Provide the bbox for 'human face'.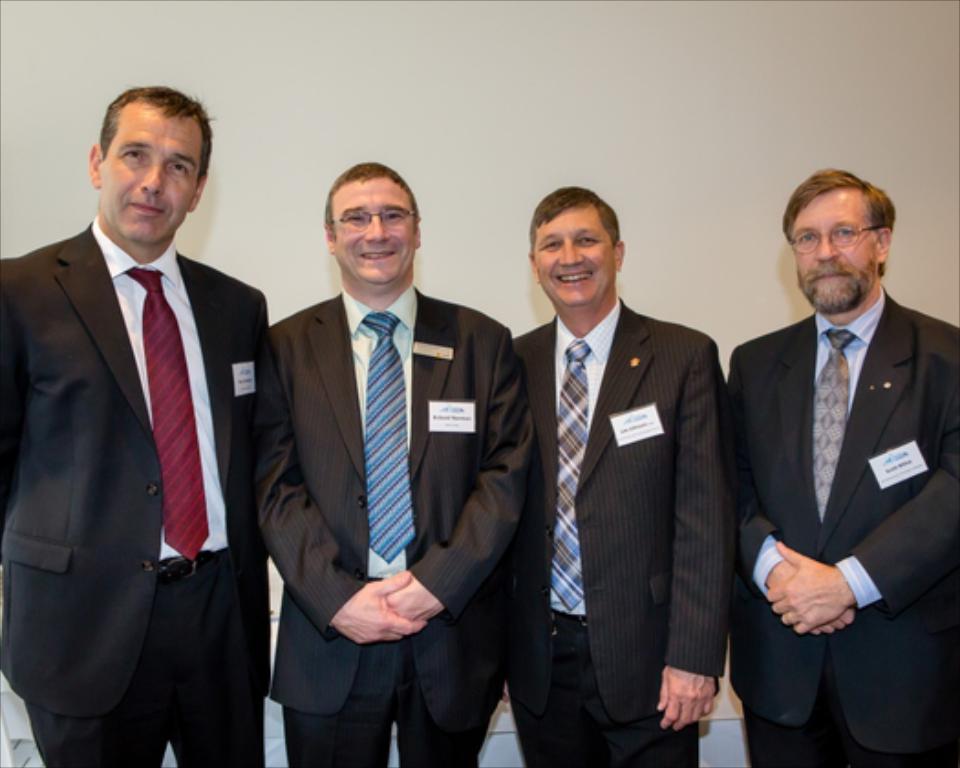
left=102, top=110, right=207, bottom=243.
